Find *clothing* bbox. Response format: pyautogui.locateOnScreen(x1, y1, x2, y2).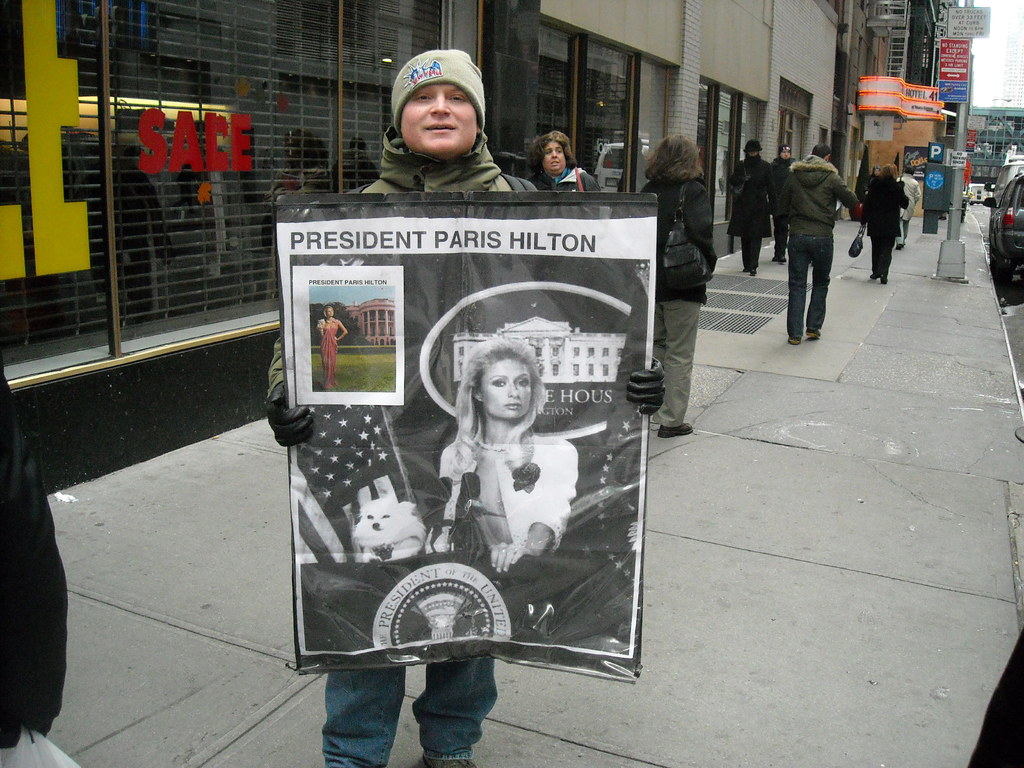
pyautogui.locateOnScreen(864, 170, 909, 278).
